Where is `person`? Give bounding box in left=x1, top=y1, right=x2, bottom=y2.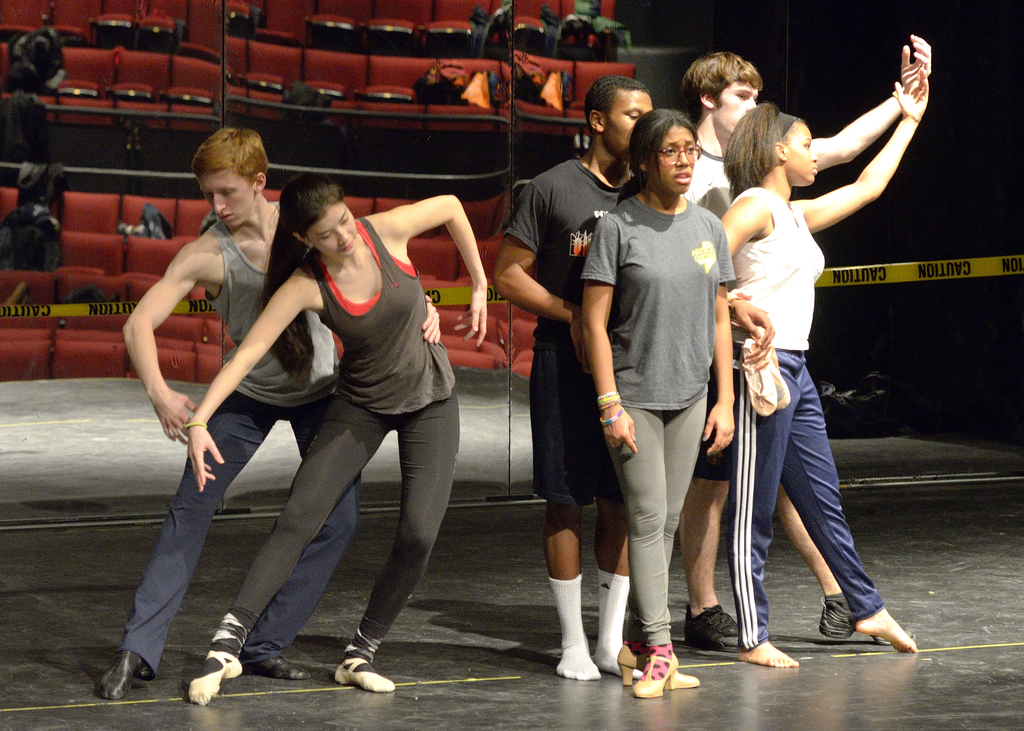
left=719, top=58, right=921, bottom=670.
